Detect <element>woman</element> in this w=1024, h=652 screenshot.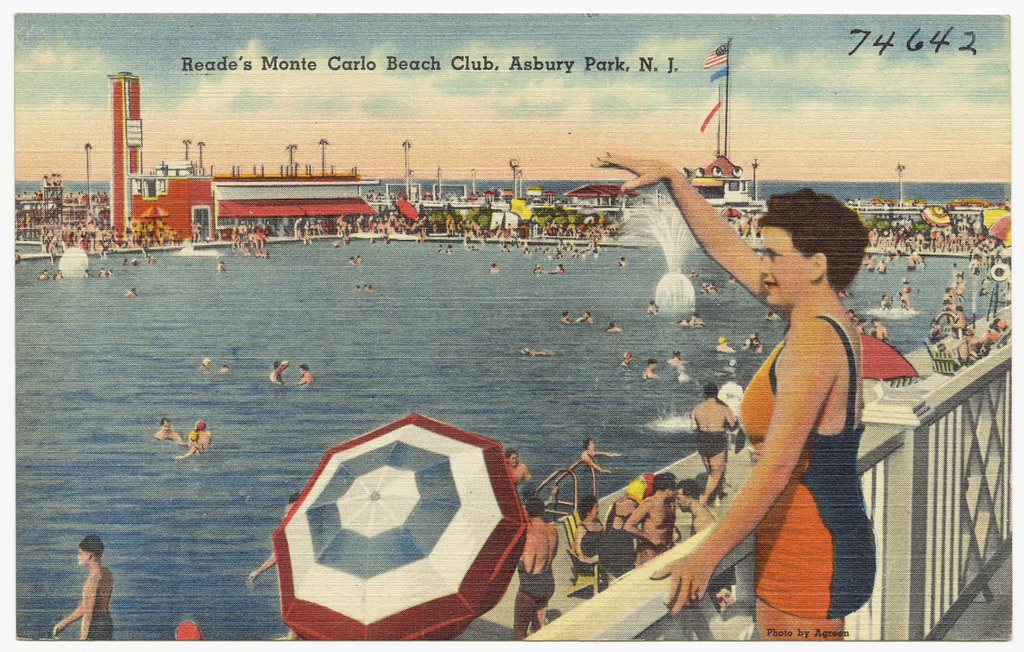
Detection: BBox(665, 164, 900, 634).
